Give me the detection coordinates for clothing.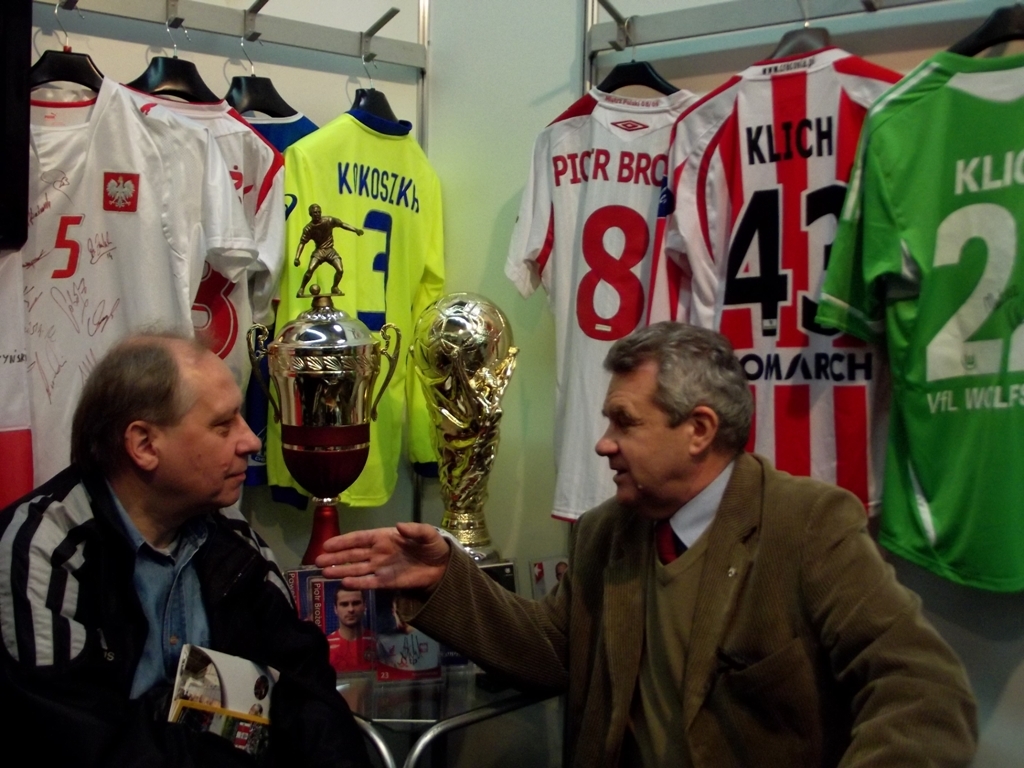
pyautogui.locateOnScreen(816, 47, 1023, 591).
